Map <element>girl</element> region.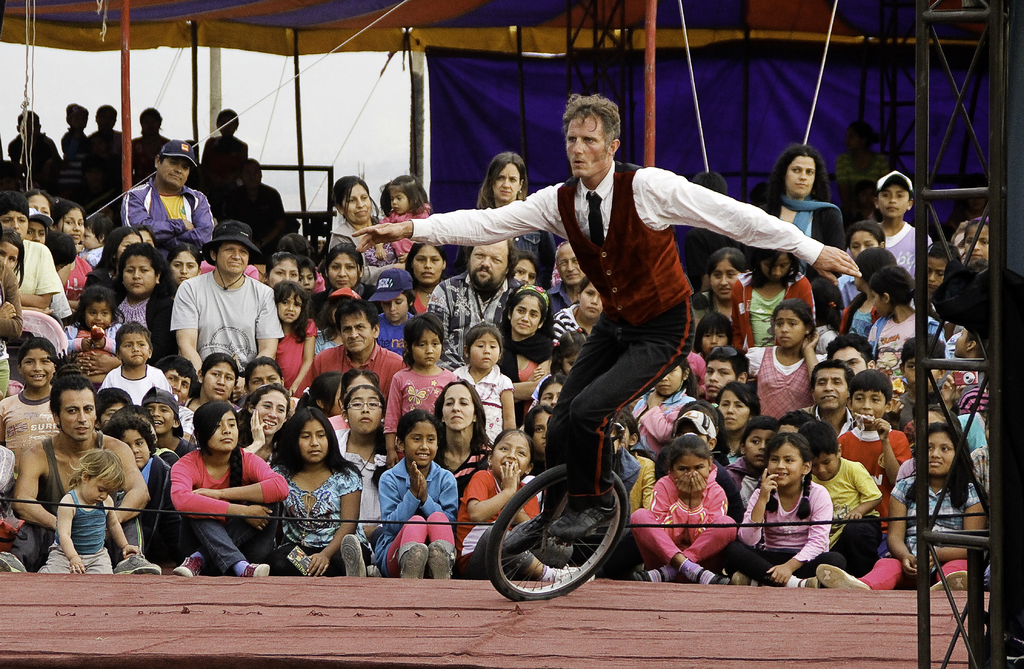
Mapped to crop(373, 408, 457, 581).
